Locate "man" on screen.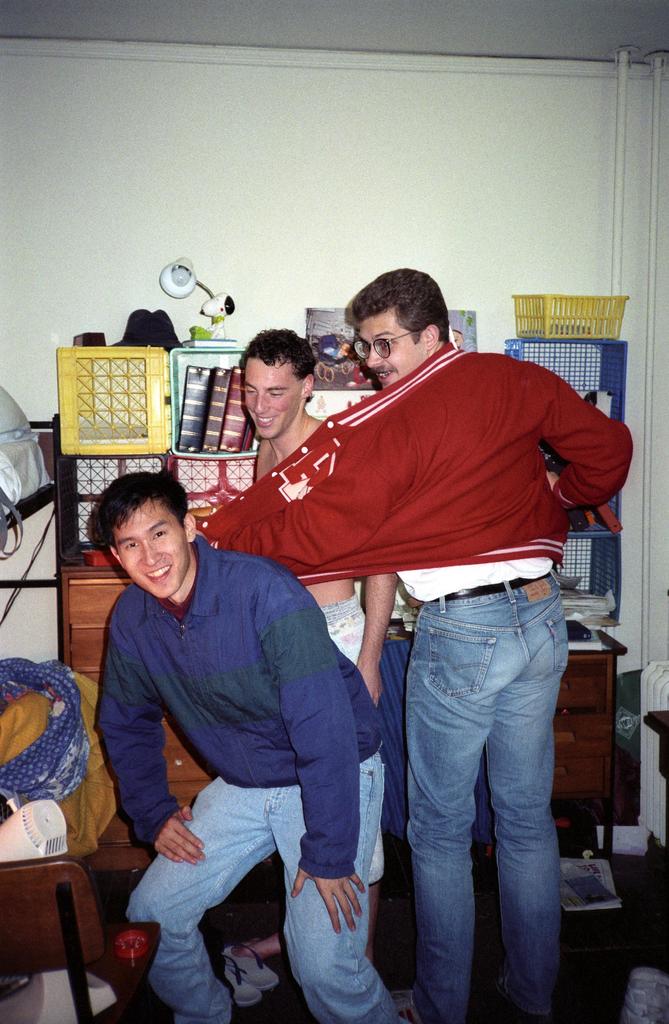
On screen at {"x1": 86, "y1": 467, "x2": 405, "y2": 1023}.
